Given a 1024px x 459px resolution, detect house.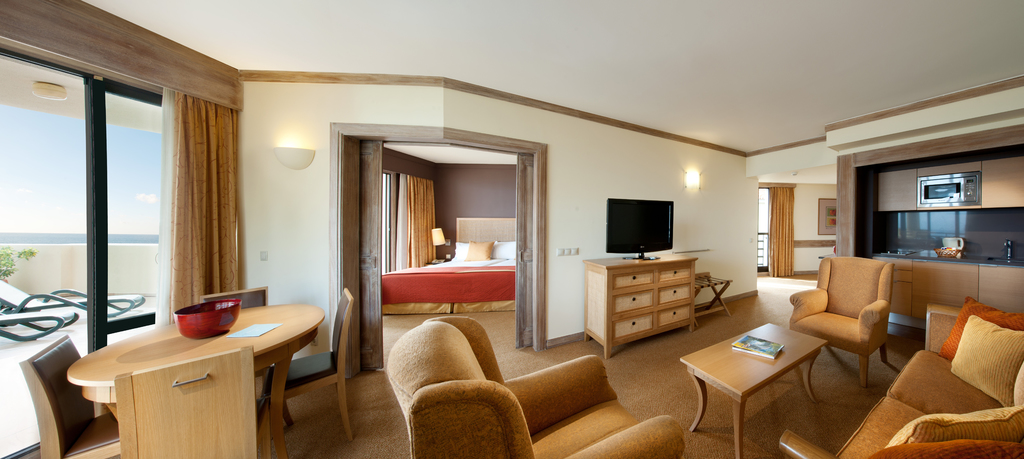
left=0, top=0, right=1023, bottom=458.
